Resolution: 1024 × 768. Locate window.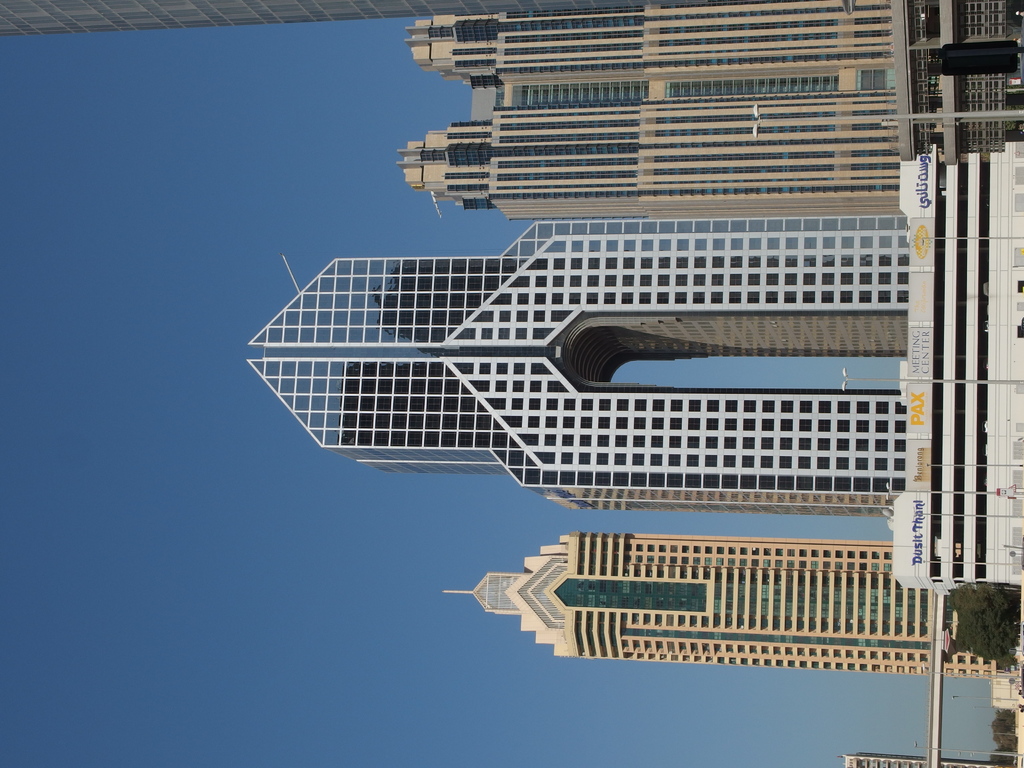
[516,310,527,321].
